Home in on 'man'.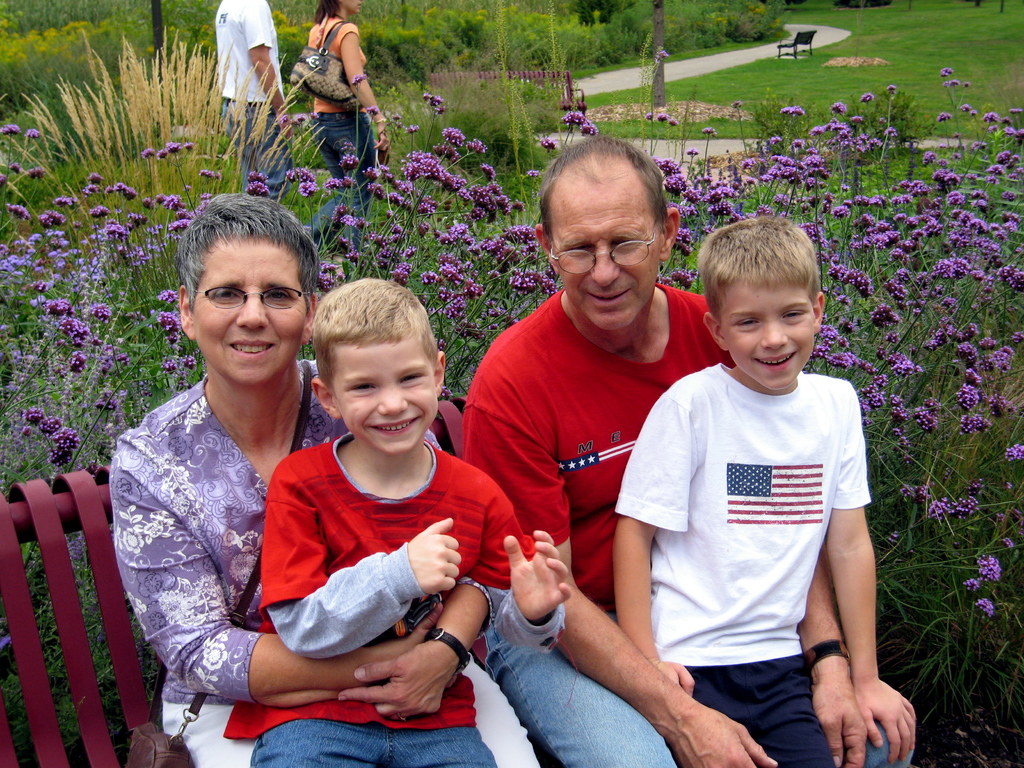
Homed in at {"x1": 619, "y1": 219, "x2": 922, "y2": 767}.
